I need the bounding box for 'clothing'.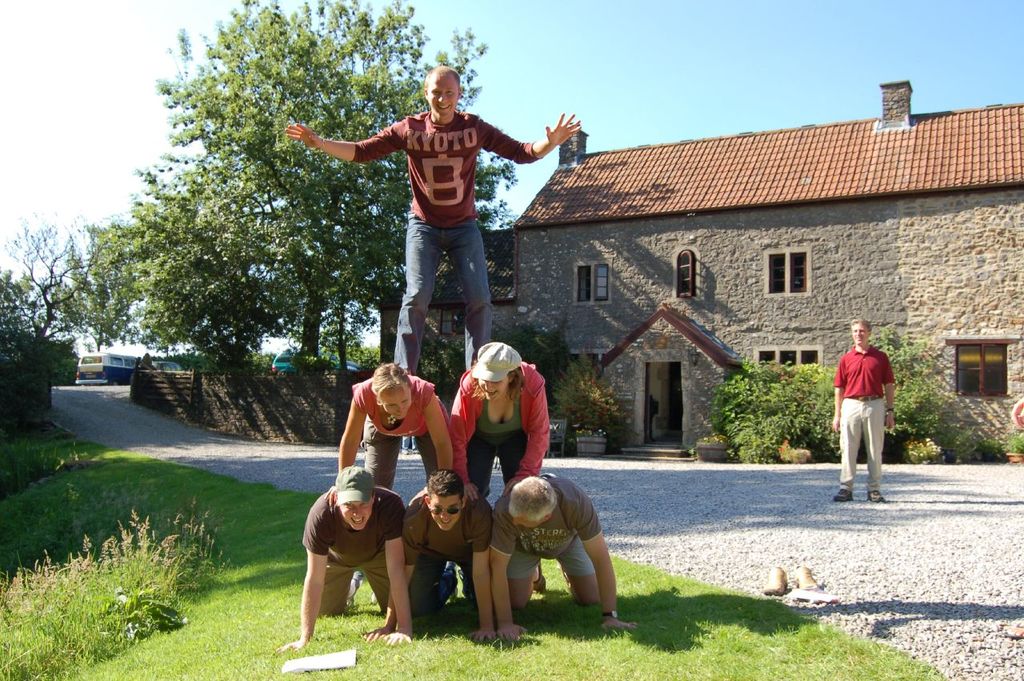
Here it is: <region>401, 435, 417, 452</region>.
